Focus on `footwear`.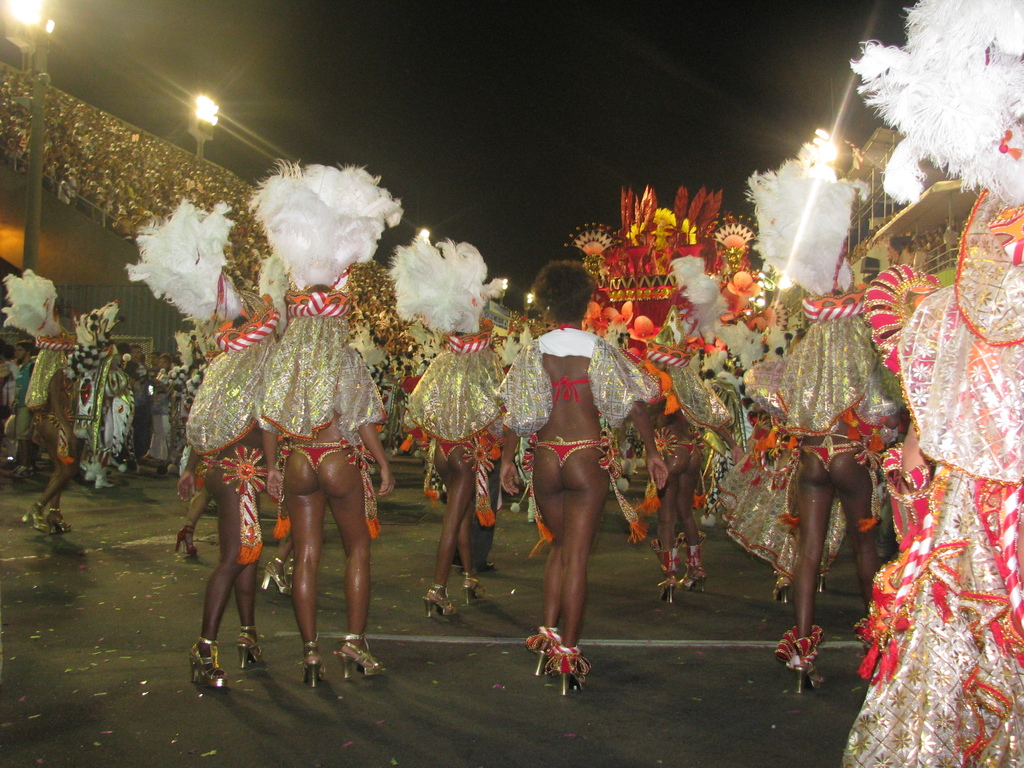
Focused at [x1=333, y1=620, x2=385, y2=679].
